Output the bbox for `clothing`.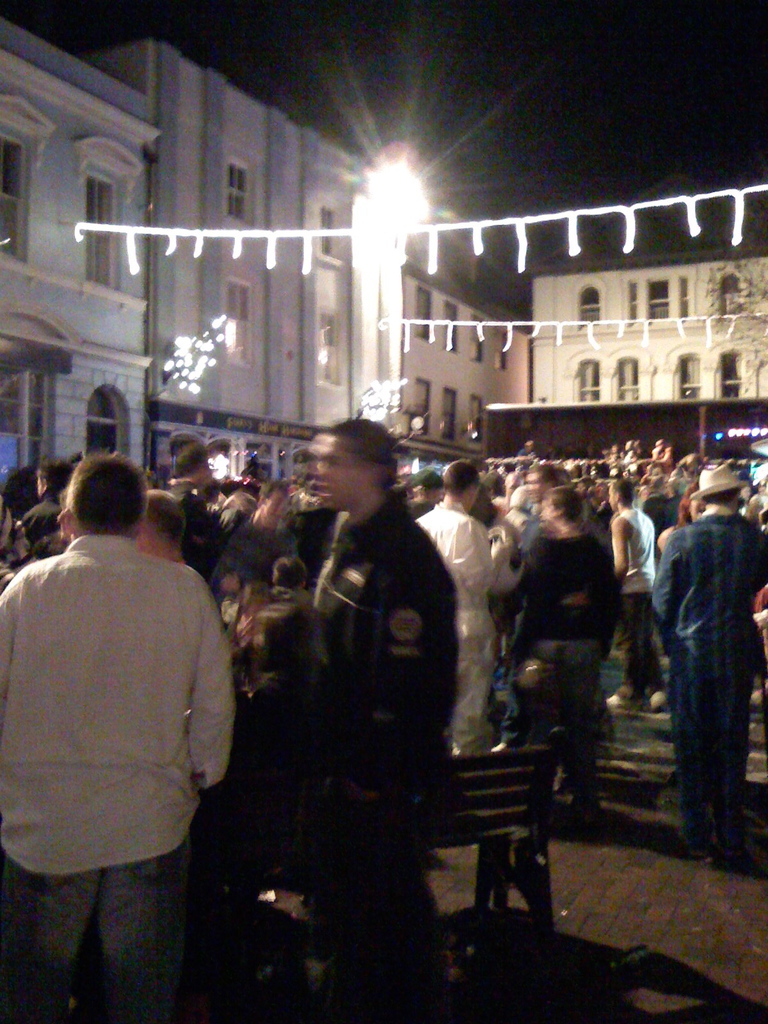
167:476:211:564.
